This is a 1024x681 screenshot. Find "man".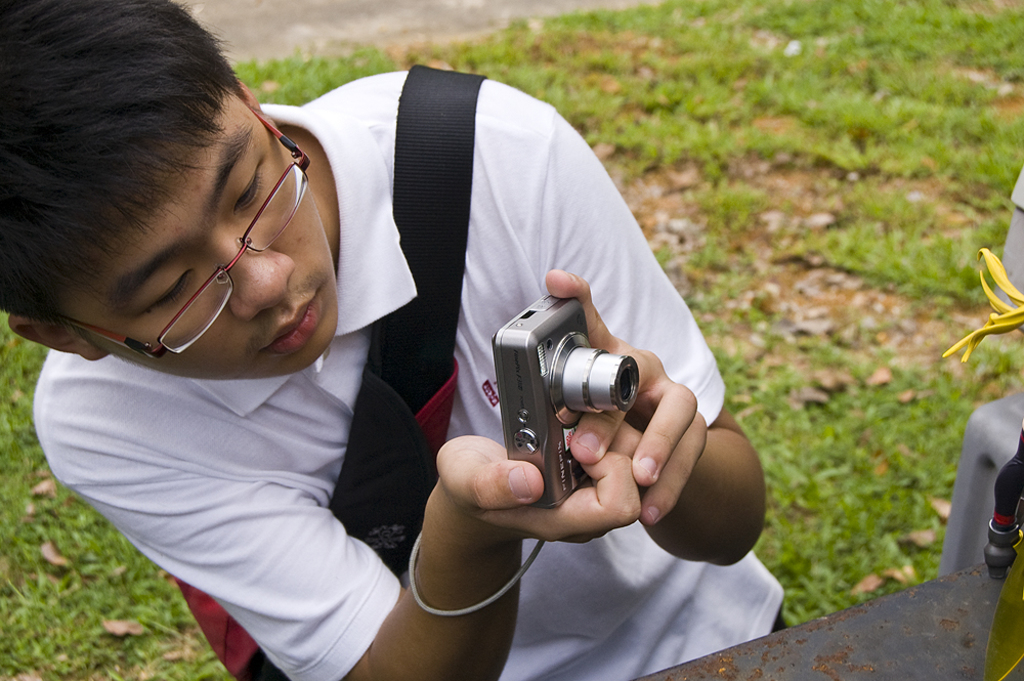
Bounding box: [left=0, top=0, right=791, bottom=680].
